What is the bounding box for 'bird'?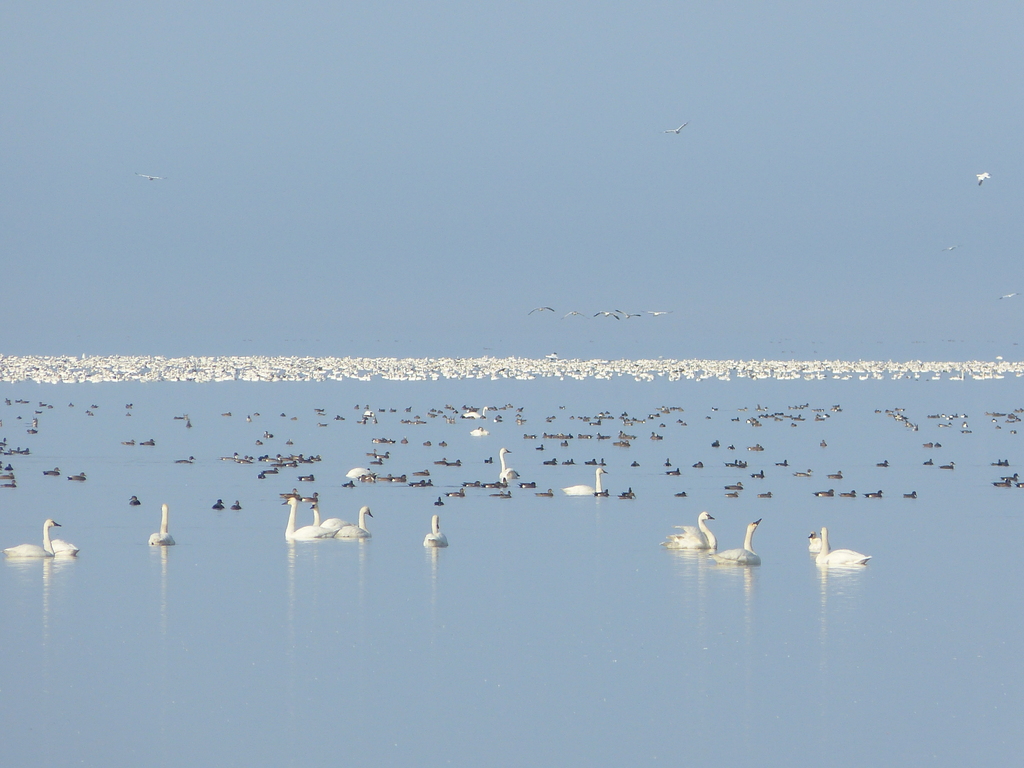
{"left": 788, "top": 467, "right": 815, "bottom": 477}.
